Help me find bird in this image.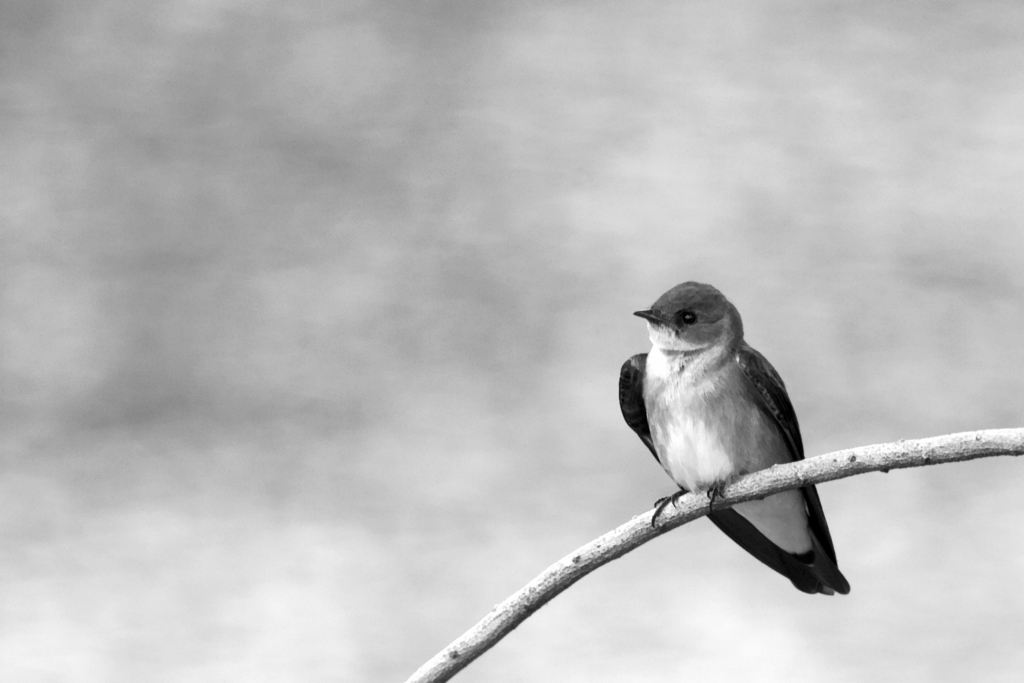
Found it: x1=620 y1=298 x2=826 y2=571.
